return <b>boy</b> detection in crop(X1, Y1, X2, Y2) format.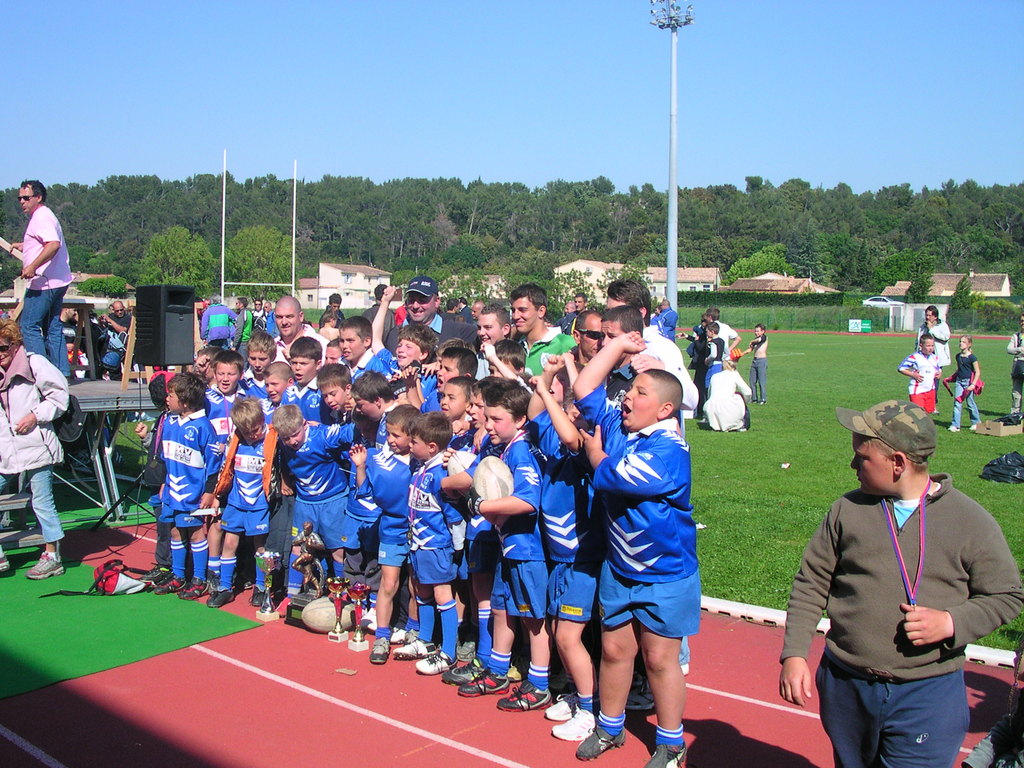
crop(893, 319, 936, 417).
